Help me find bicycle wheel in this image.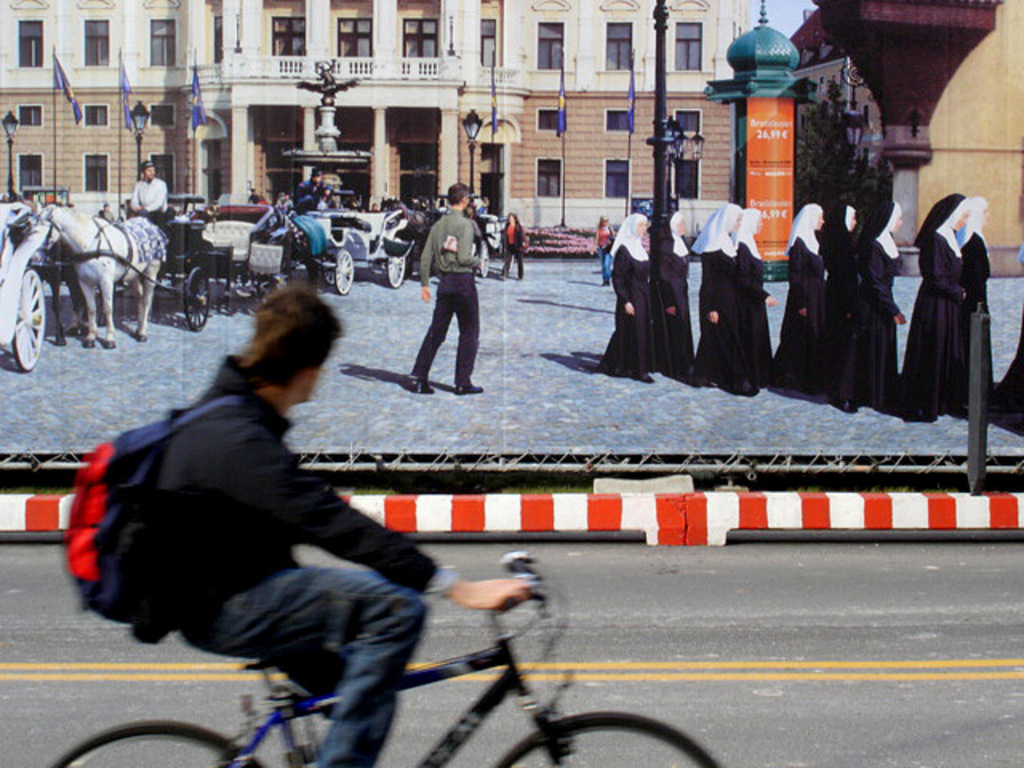
Found it: l=493, t=709, r=720, b=766.
